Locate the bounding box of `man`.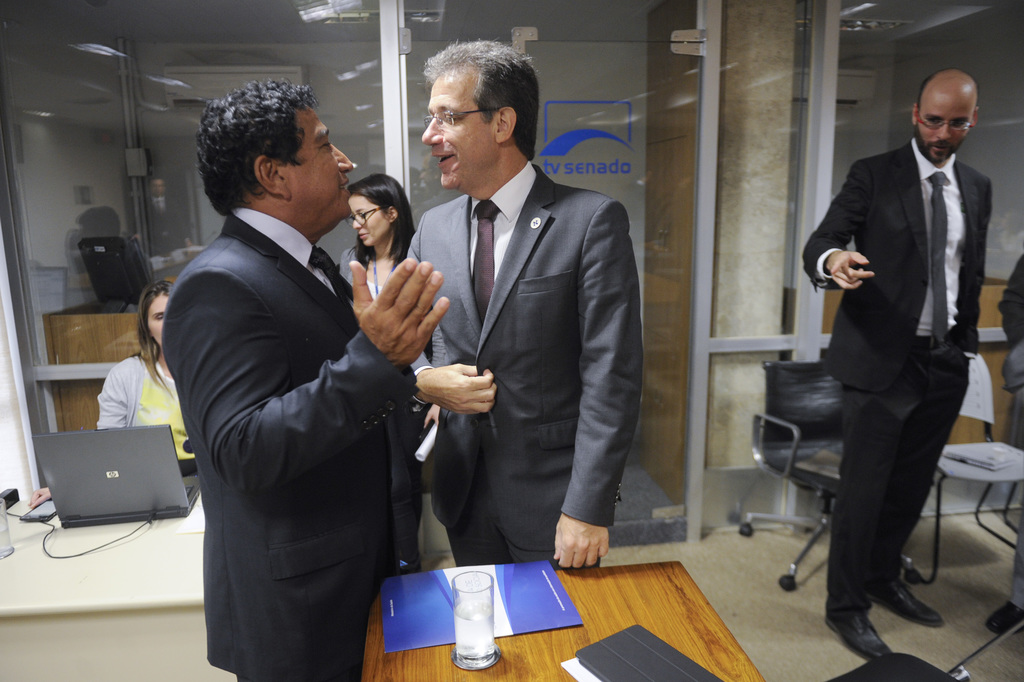
Bounding box: select_region(403, 37, 648, 568).
